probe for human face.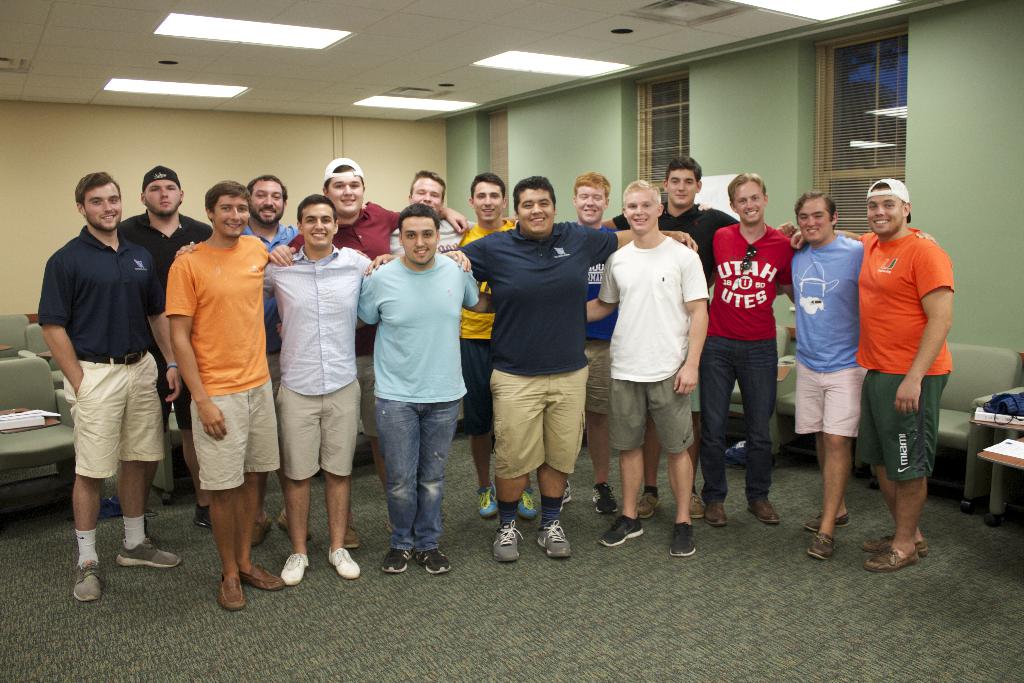
Probe result: (398,218,433,263).
